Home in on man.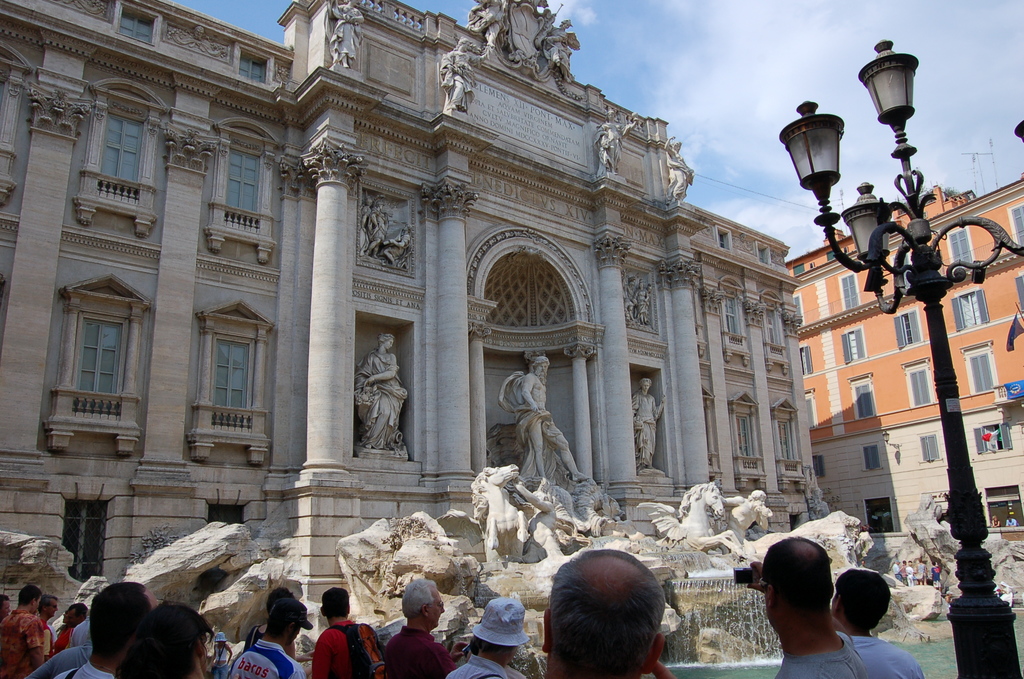
Homed in at 540,550,683,676.
